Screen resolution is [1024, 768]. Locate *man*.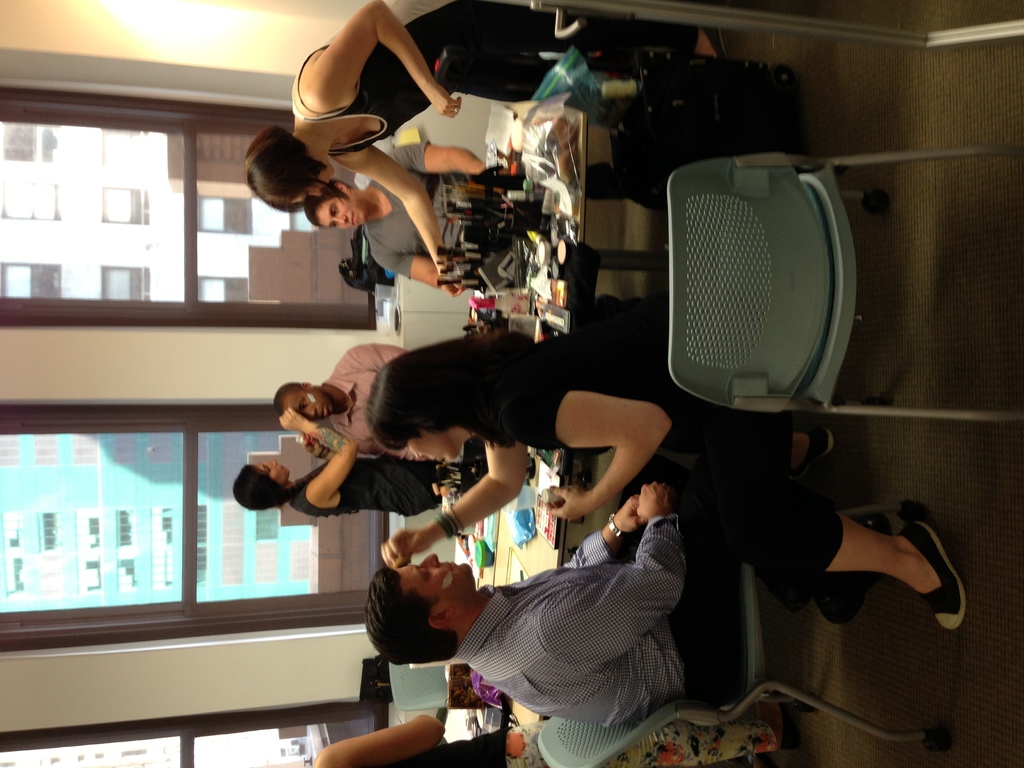
rect(300, 145, 483, 284).
